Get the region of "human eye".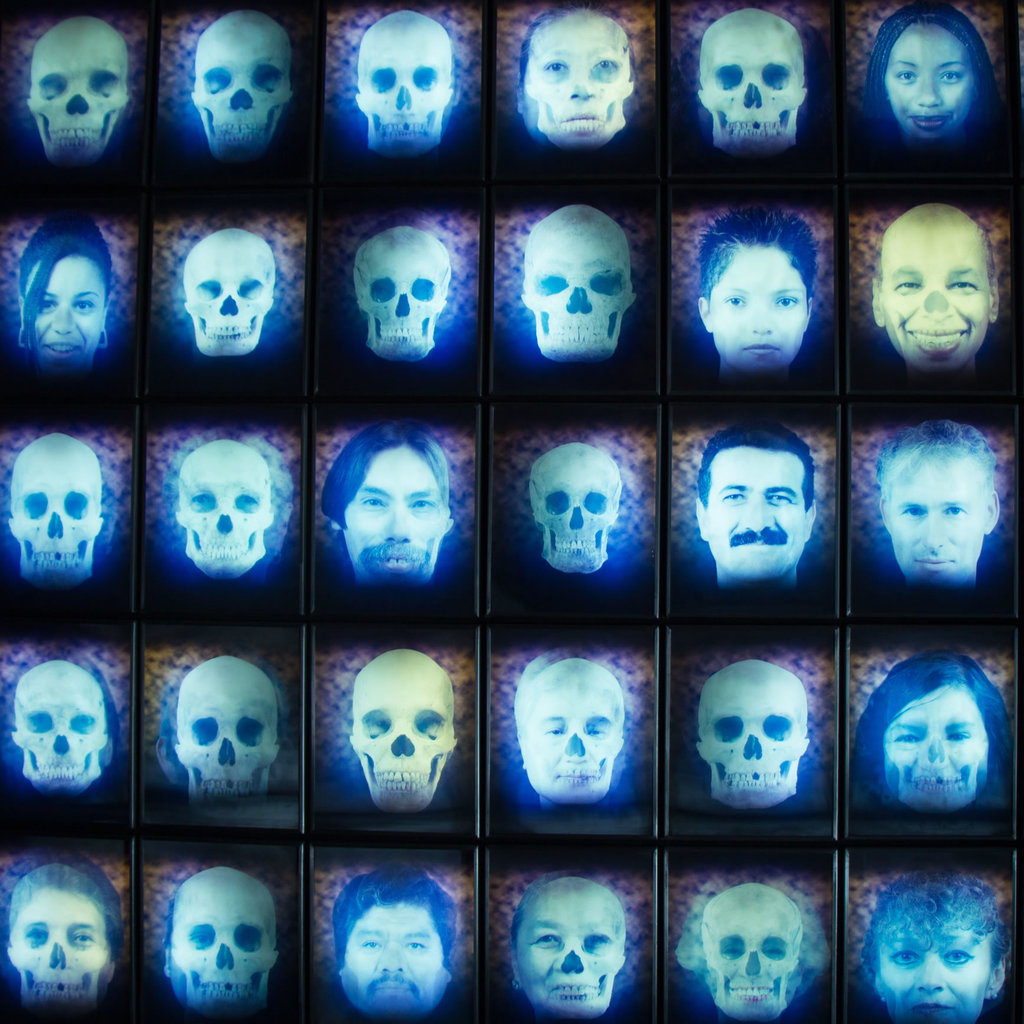
<bbox>942, 505, 967, 515</bbox>.
